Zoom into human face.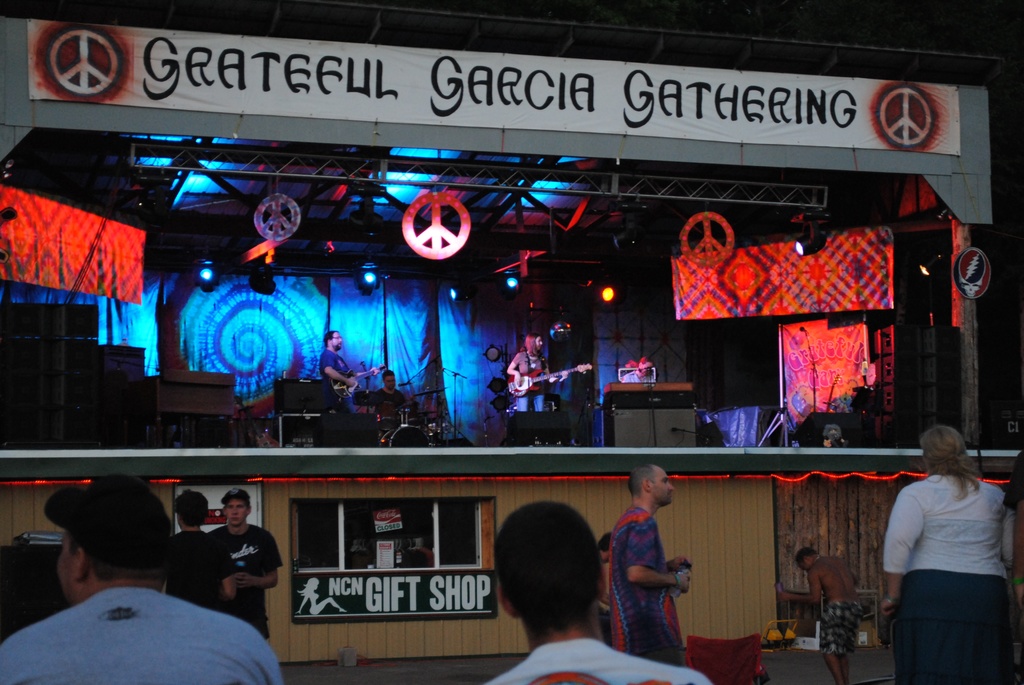
Zoom target: 652:468:676:503.
